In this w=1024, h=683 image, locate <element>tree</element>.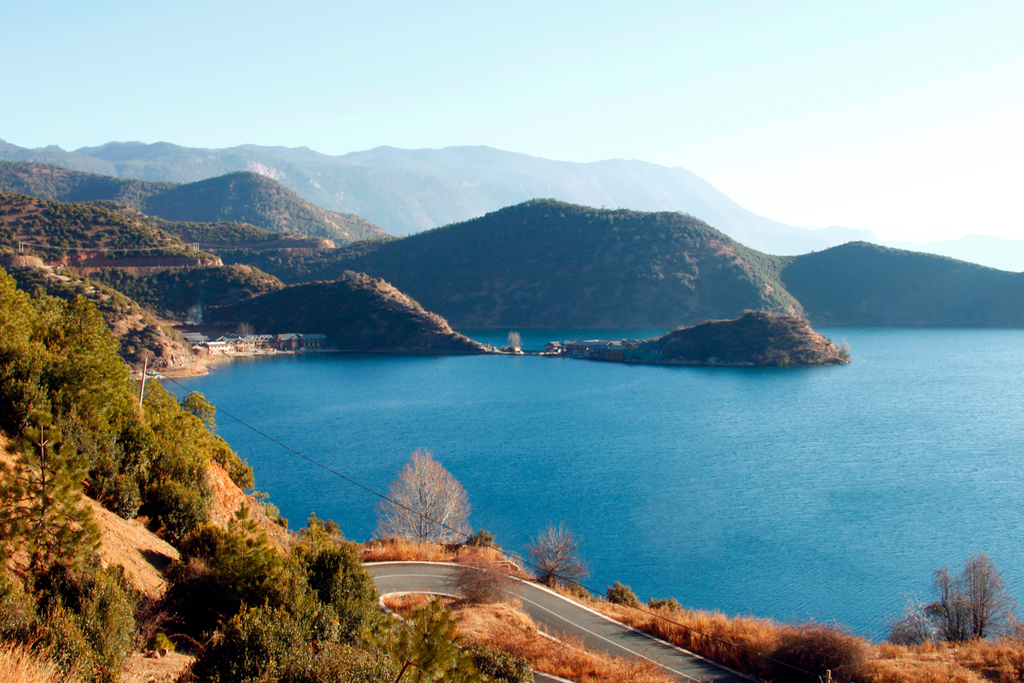
Bounding box: {"x1": 524, "y1": 522, "x2": 585, "y2": 580}.
